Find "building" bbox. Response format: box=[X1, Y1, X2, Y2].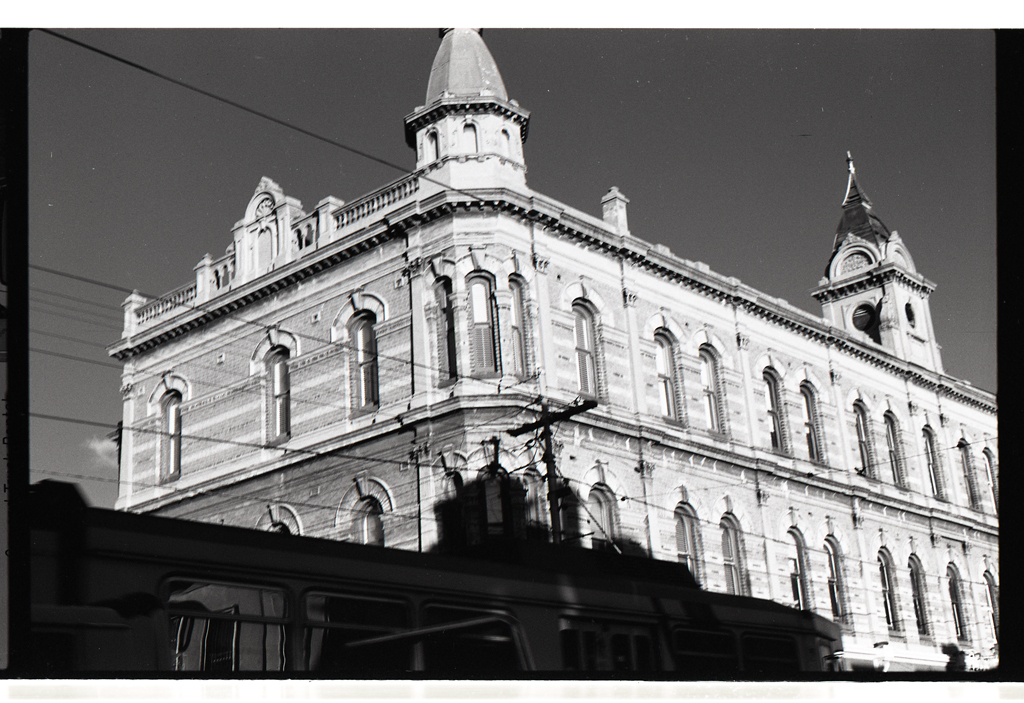
box=[25, 451, 837, 680].
